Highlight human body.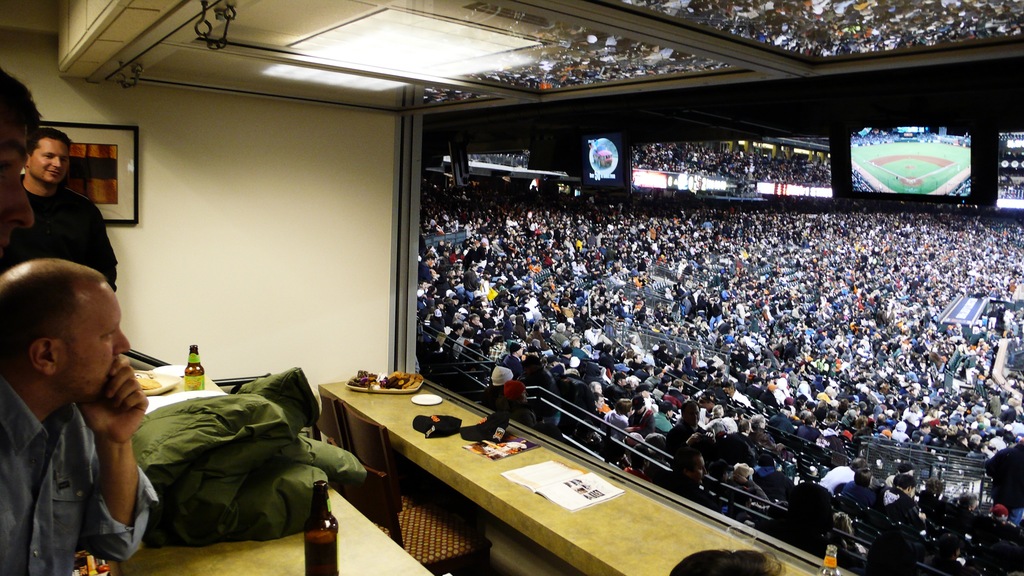
Highlighted region: l=545, t=220, r=555, b=222.
